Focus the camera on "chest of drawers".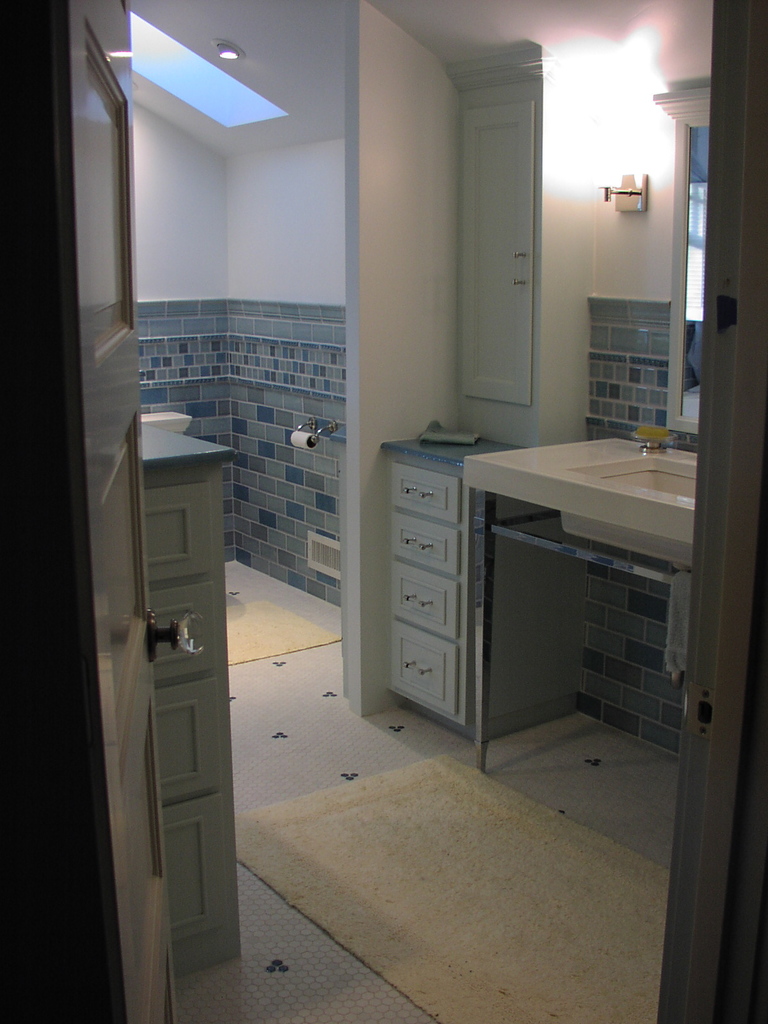
Focus region: [x1=380, y1=435, x2=527, y2=756].
